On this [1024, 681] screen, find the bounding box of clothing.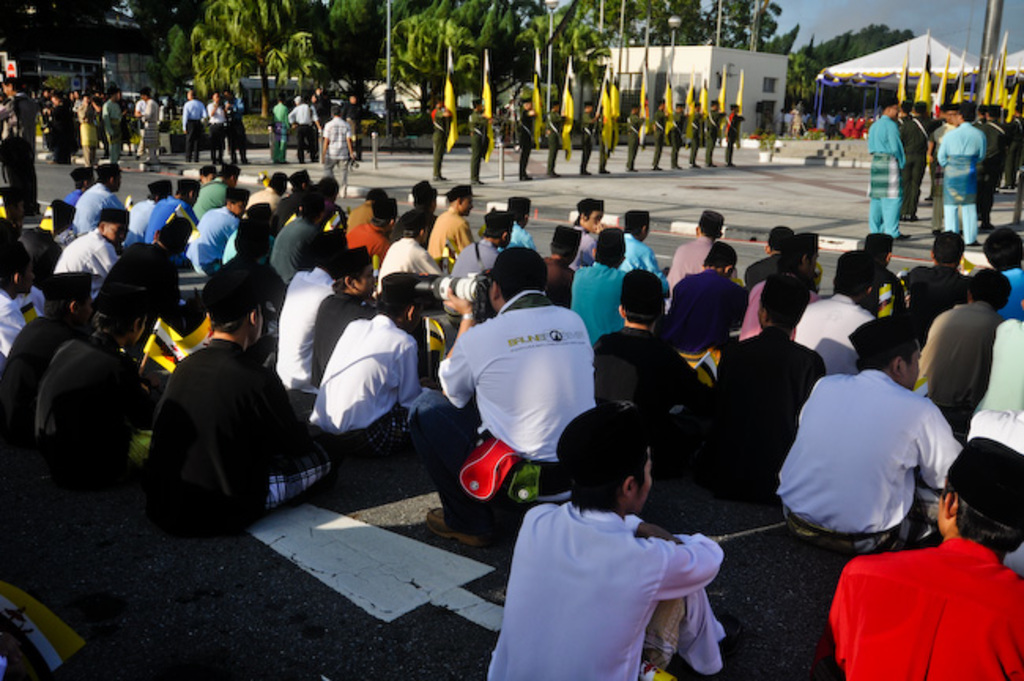
Bounding box: <bbox>600, 120, 621, 167</bbox>.
